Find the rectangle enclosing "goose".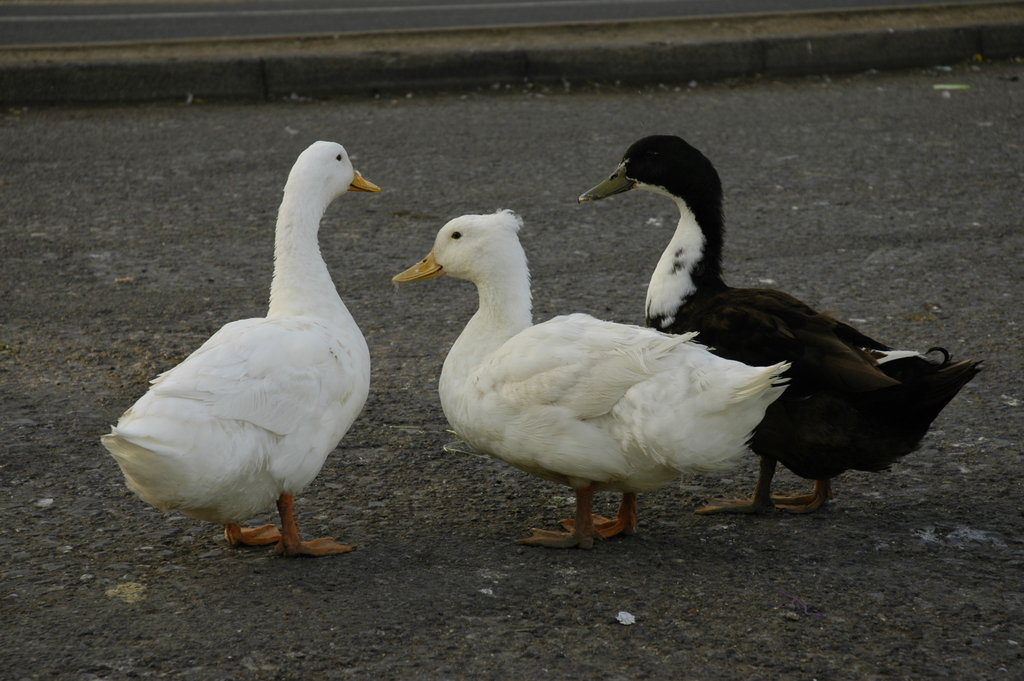
rect(391, 209, 787, 548).
